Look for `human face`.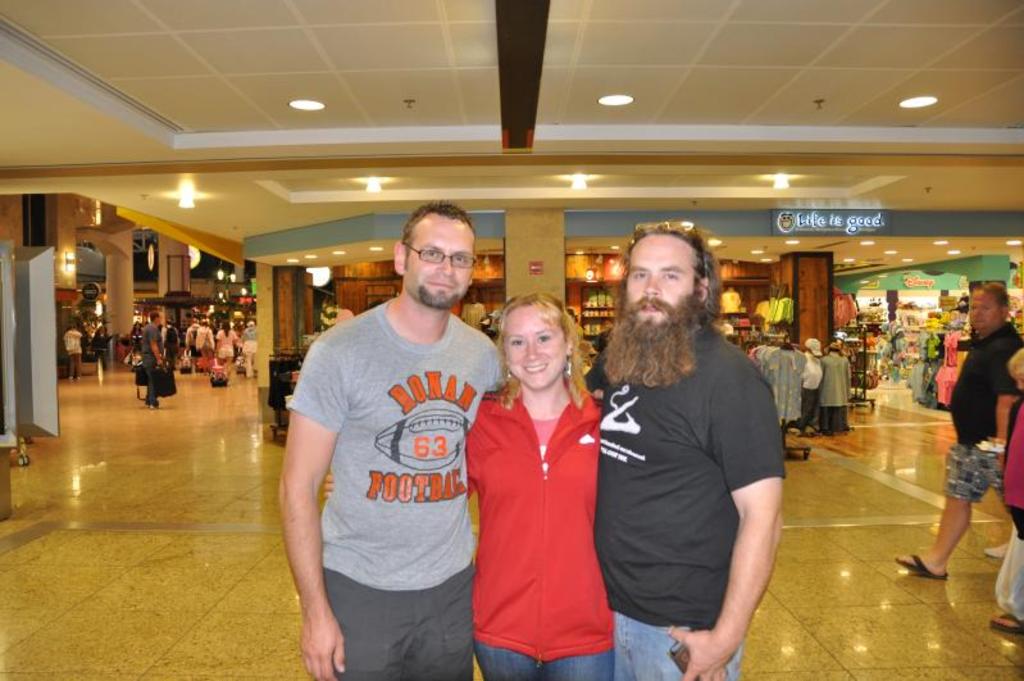
Found: BBox(968, 287, 1001, 330).
